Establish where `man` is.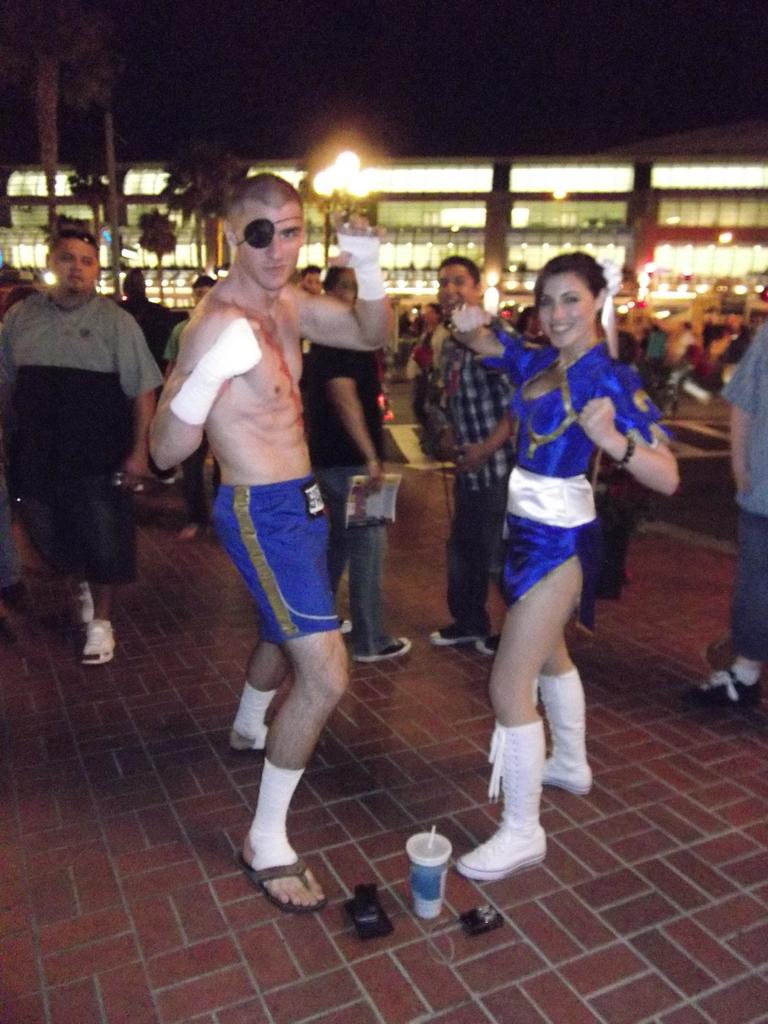
Established at bbox=[408, 249, 527, 652].
